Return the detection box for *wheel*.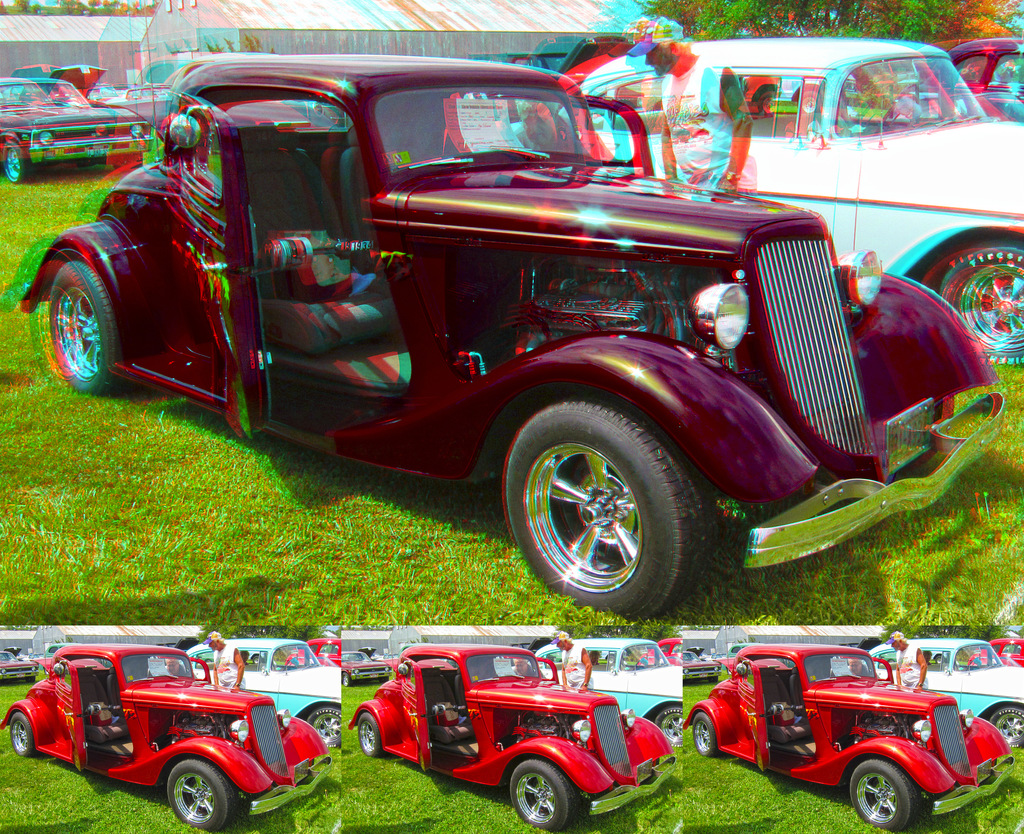
<region>854, 753, 906, 833</region>.
